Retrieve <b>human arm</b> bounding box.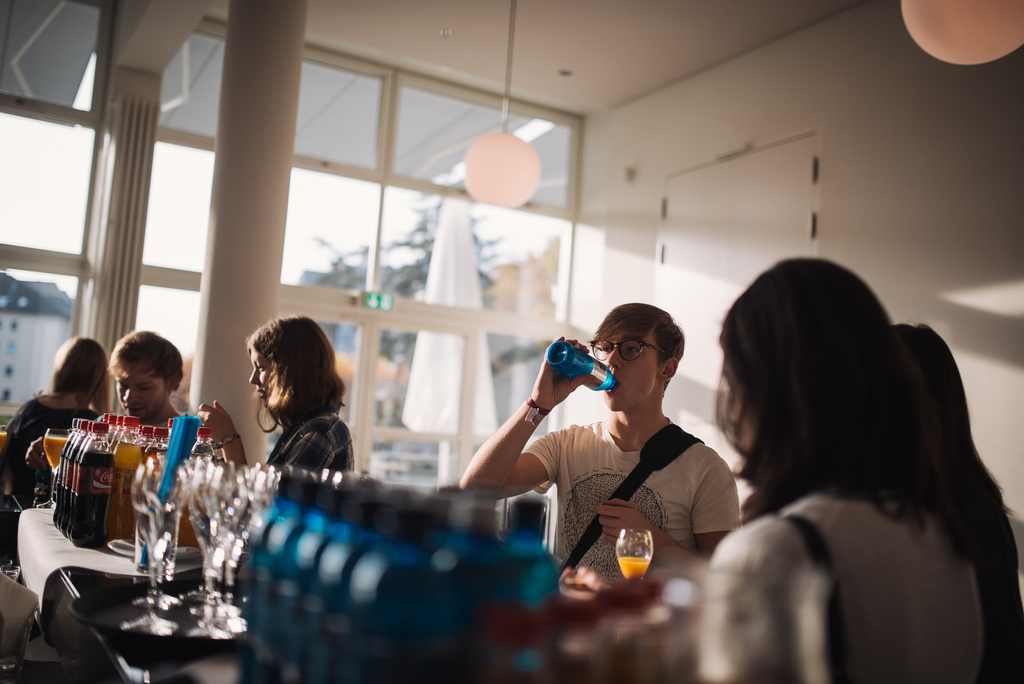
Bounding box: {"x1": 707, "y1": 516, "x2": 808, "y2": 582}.
